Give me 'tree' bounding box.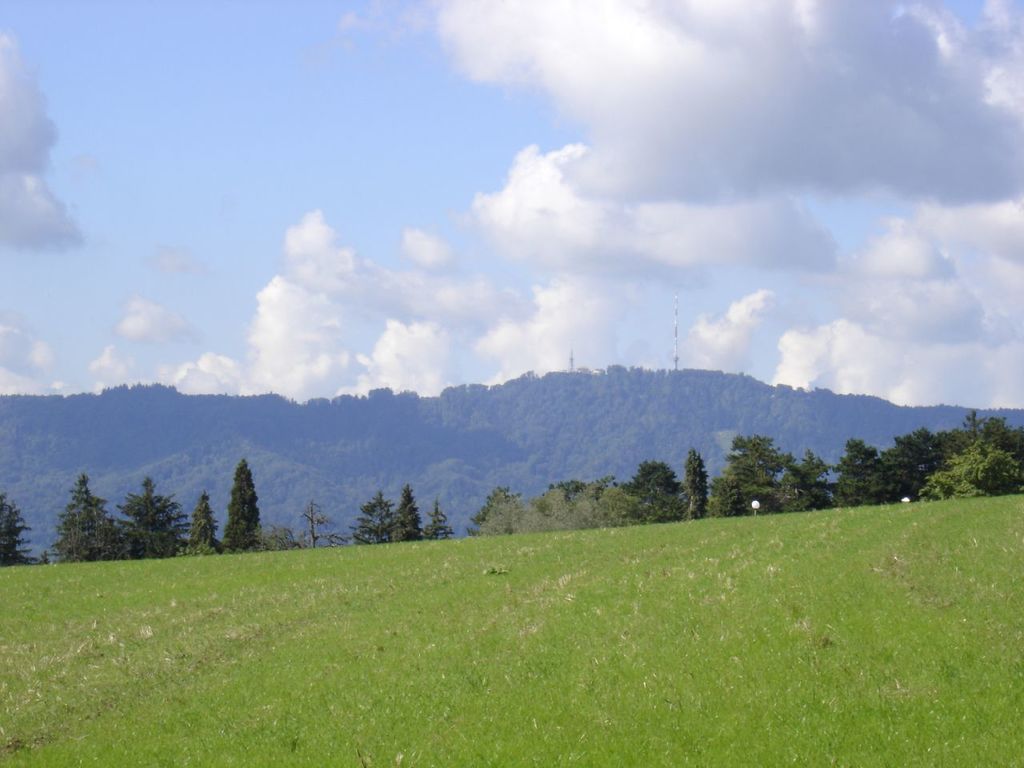
bbox=[826, 439, 898, 514].
